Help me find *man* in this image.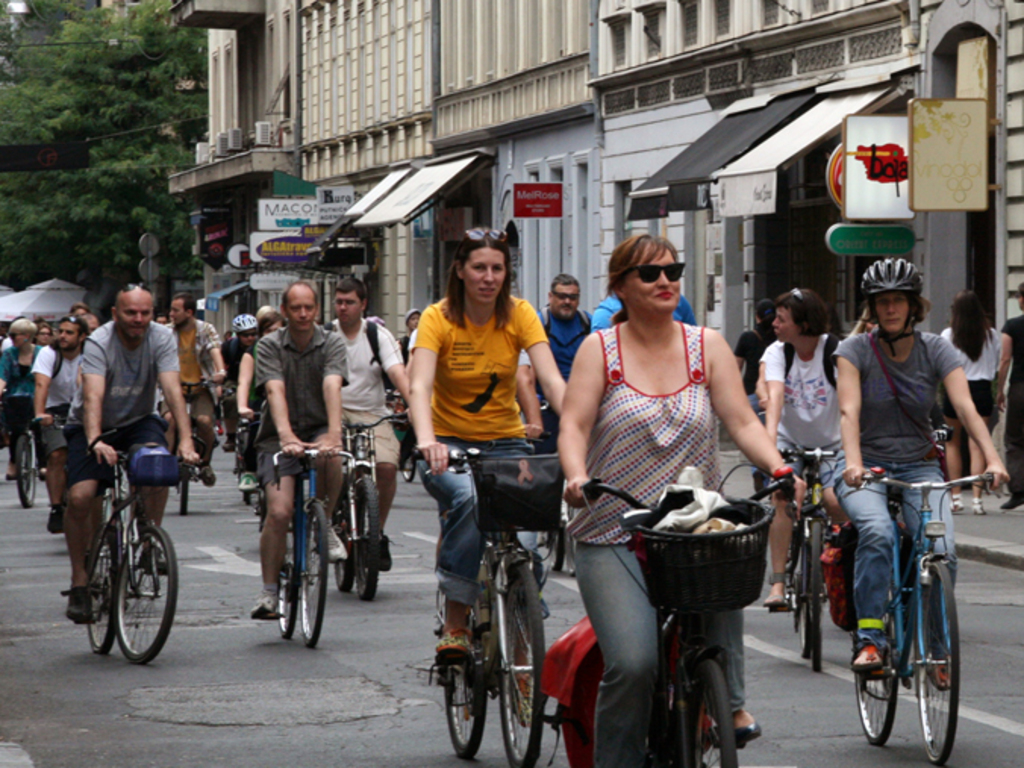
Found it: [150,295,227,491].
